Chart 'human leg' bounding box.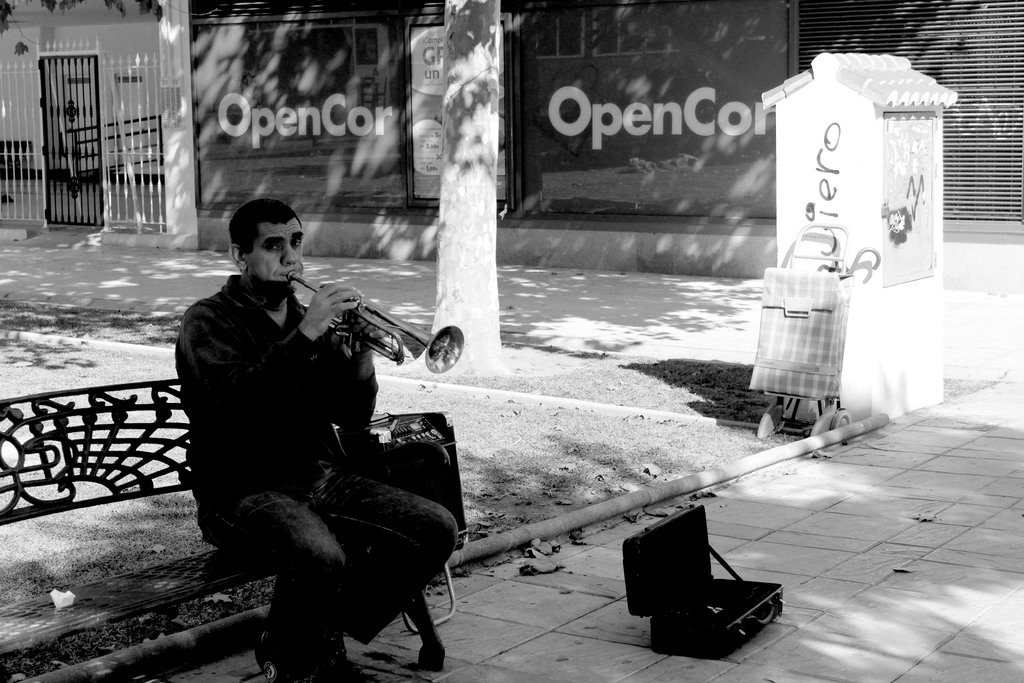
Charted: 313,472,460,678.
